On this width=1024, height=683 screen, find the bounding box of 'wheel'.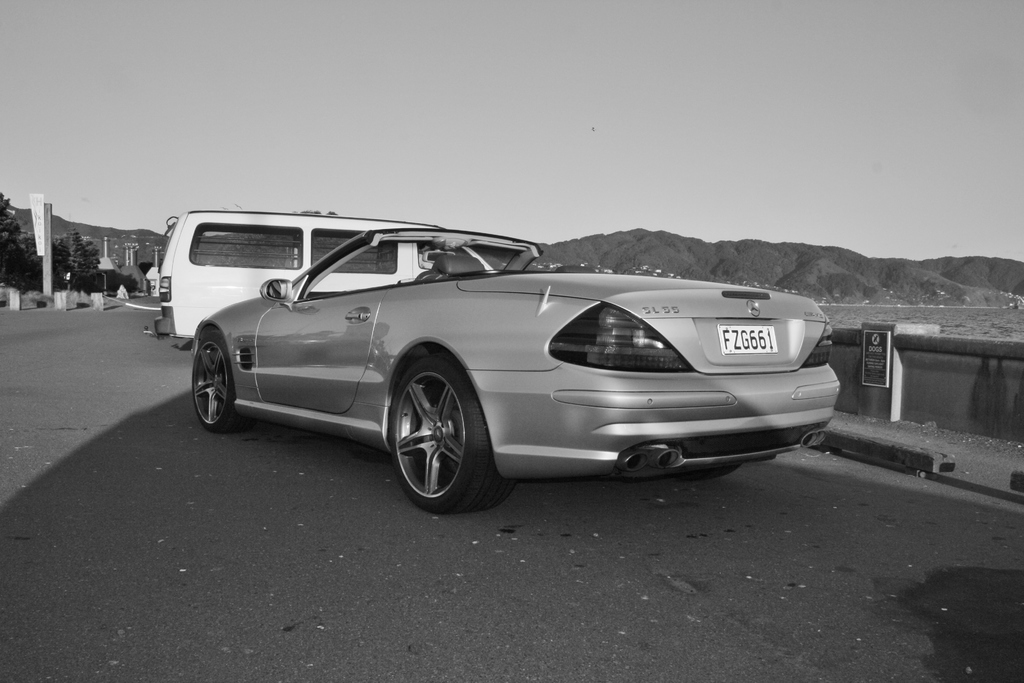
Bounding box: x1=387, y1=361, x2=484, y2=512.
